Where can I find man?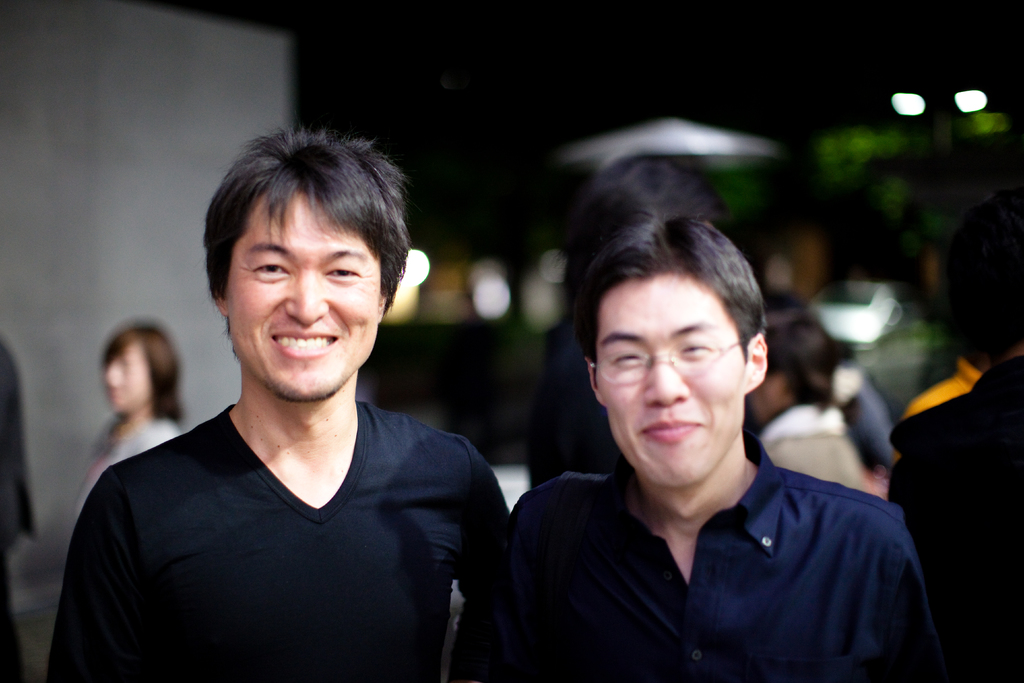
You can find it at pyautogui.locateOnScreen(499, 204, 965, 682).
